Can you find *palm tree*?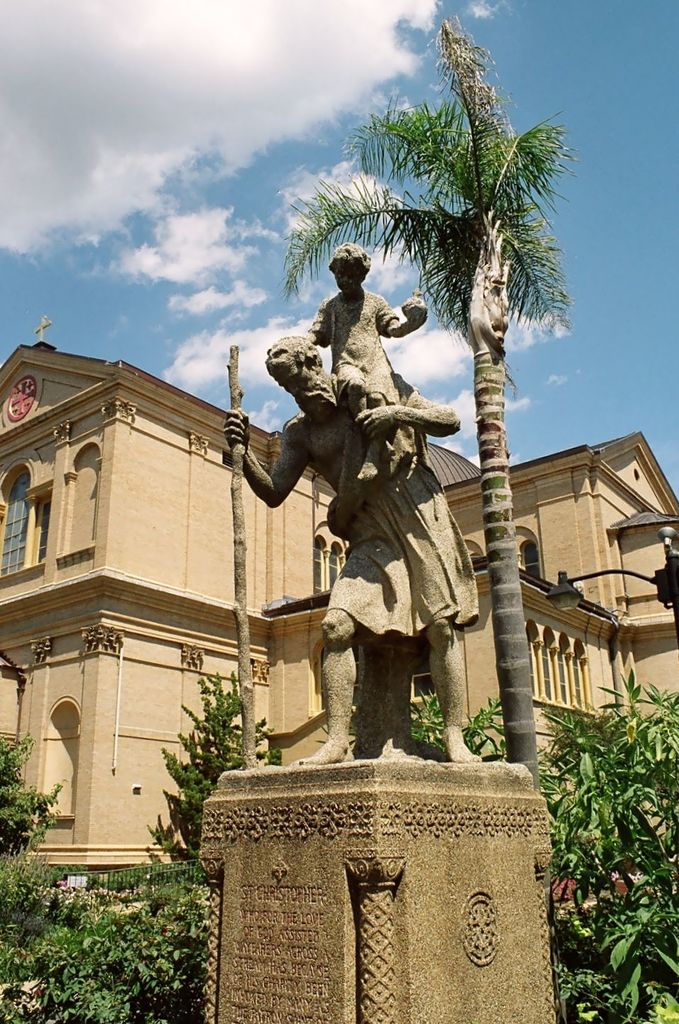
Yes, bounding box: x1=283 y1=16 x2=569 y2=798.
